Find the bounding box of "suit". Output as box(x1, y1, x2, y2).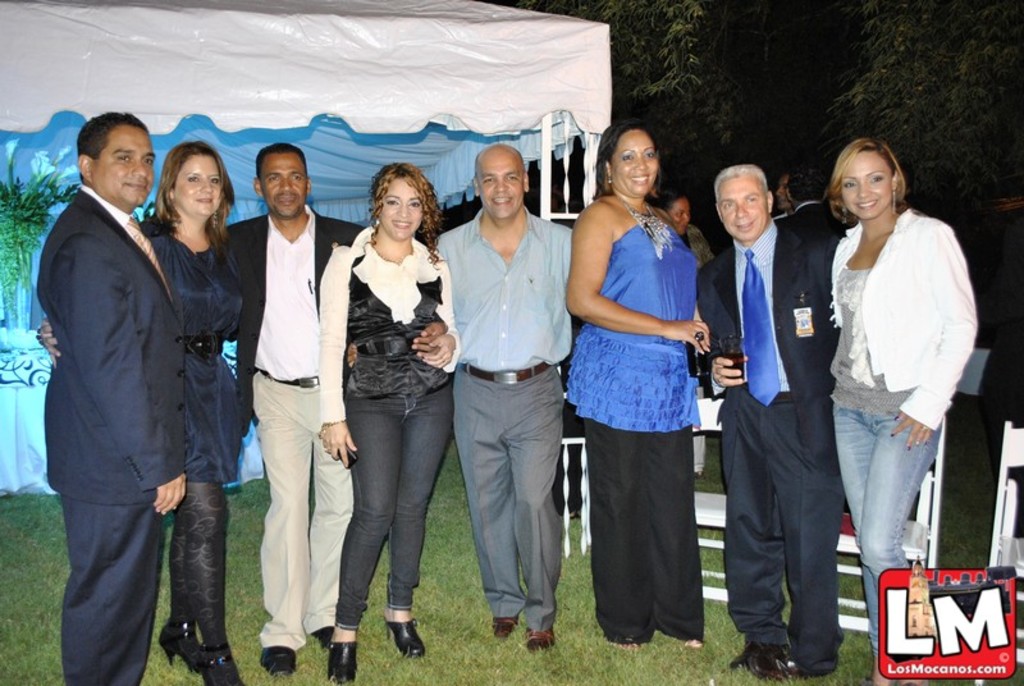
box(780, 200, 846, 241).
